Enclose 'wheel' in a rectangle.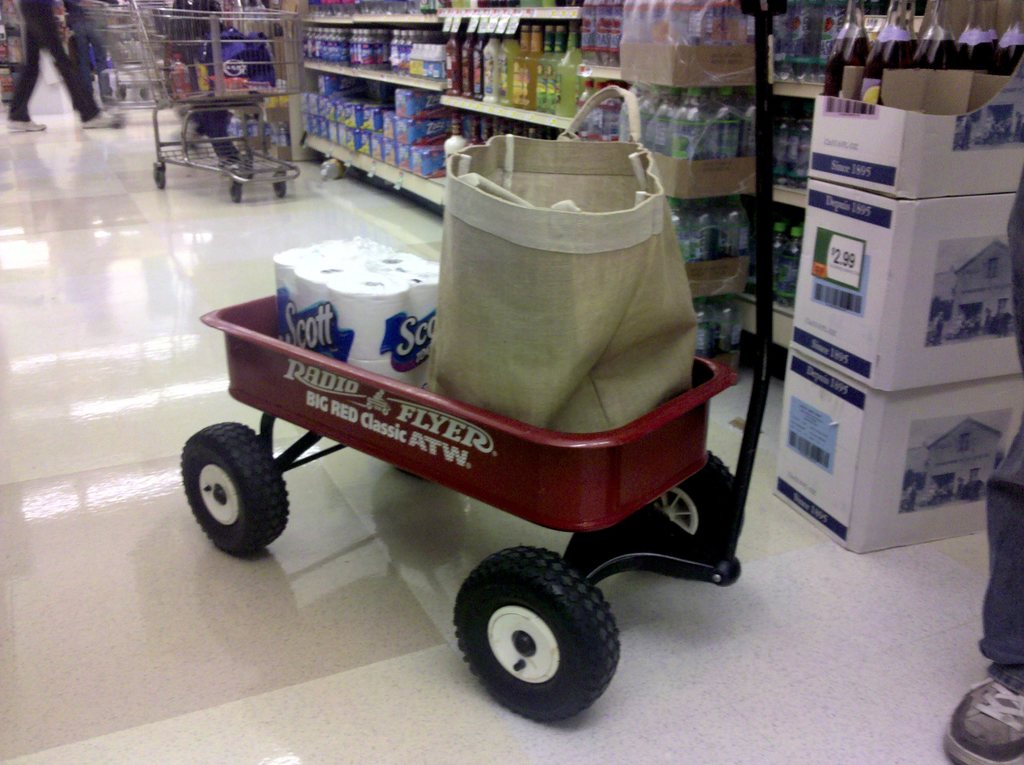
x1=644 y1=446 x2=744 y2=583.
